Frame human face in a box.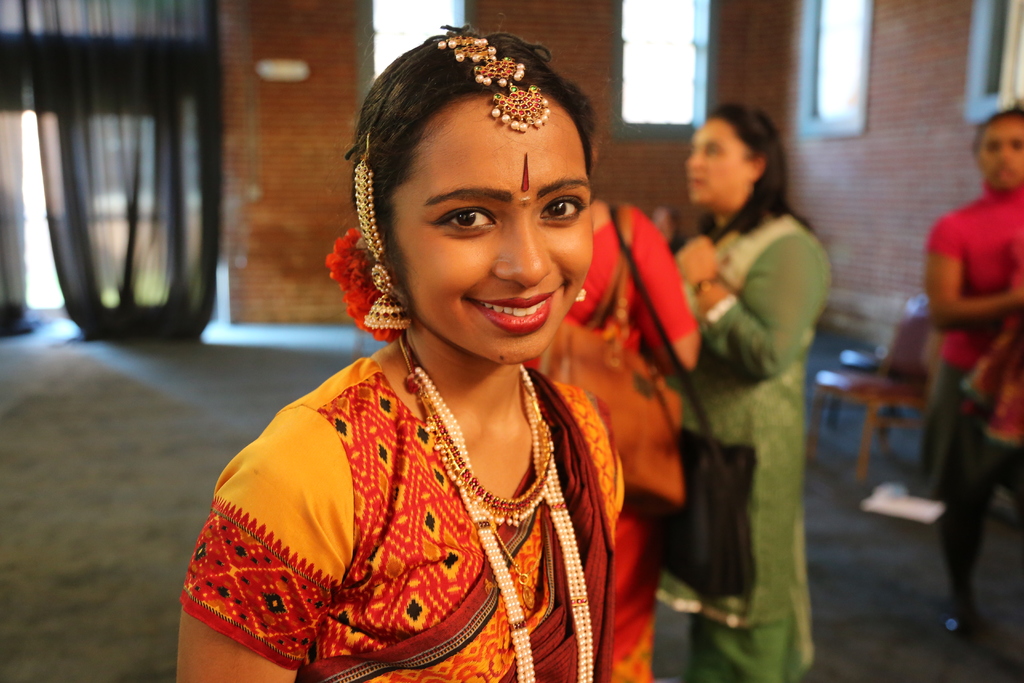
l=975, t=117, r=1023, b=190.
